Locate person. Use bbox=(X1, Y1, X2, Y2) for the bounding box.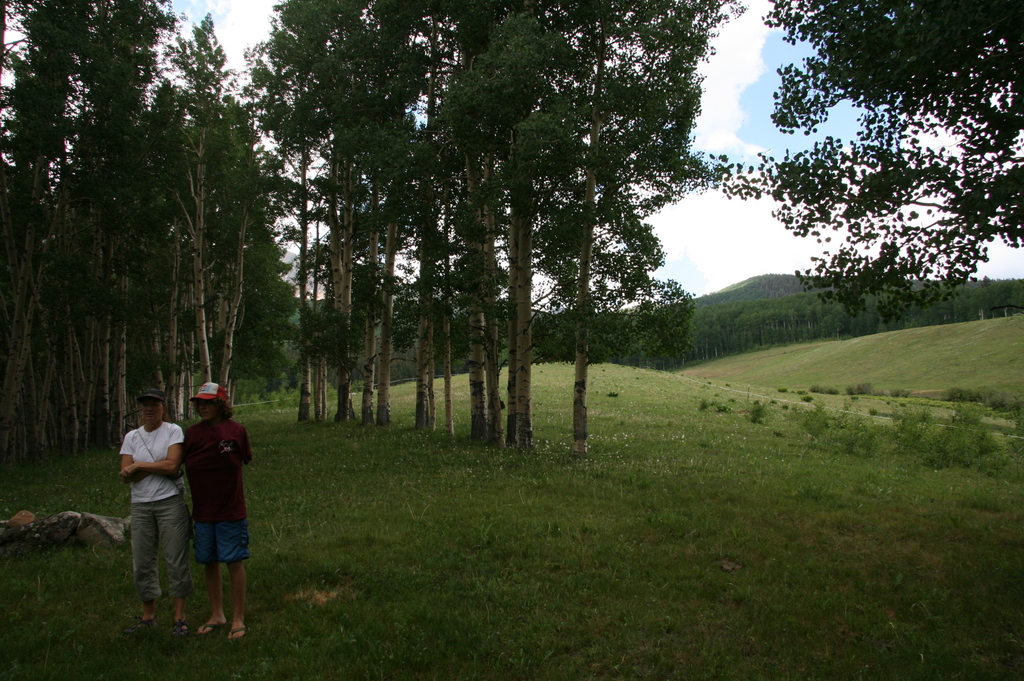
bbox=(124, 380, 190, 633).
